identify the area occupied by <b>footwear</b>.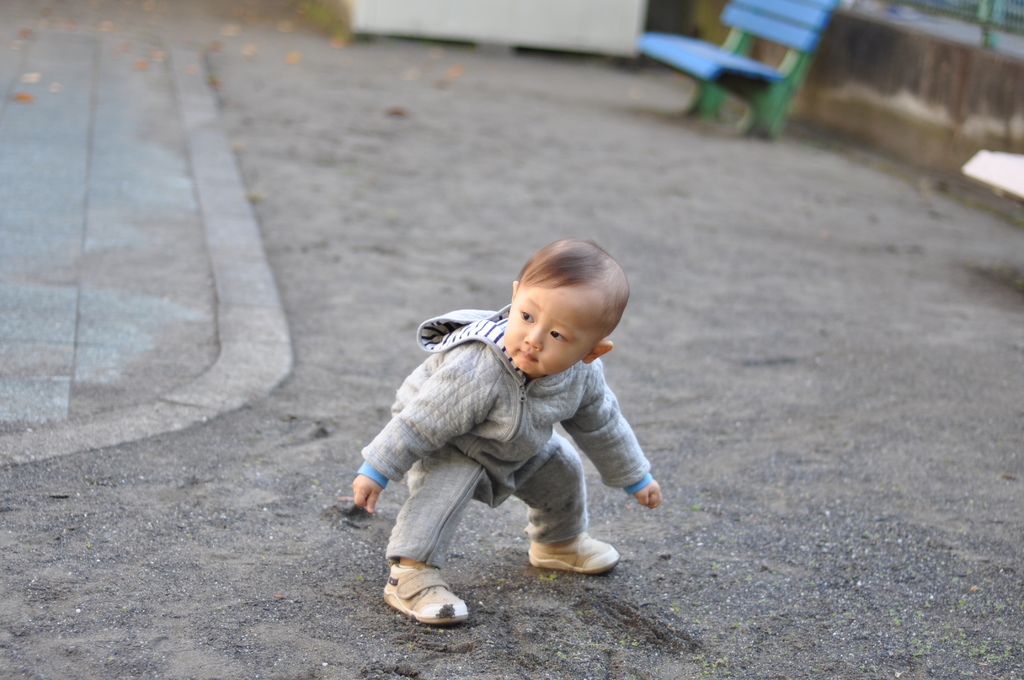
Area: l=531, t=530, r=614, b=574.
